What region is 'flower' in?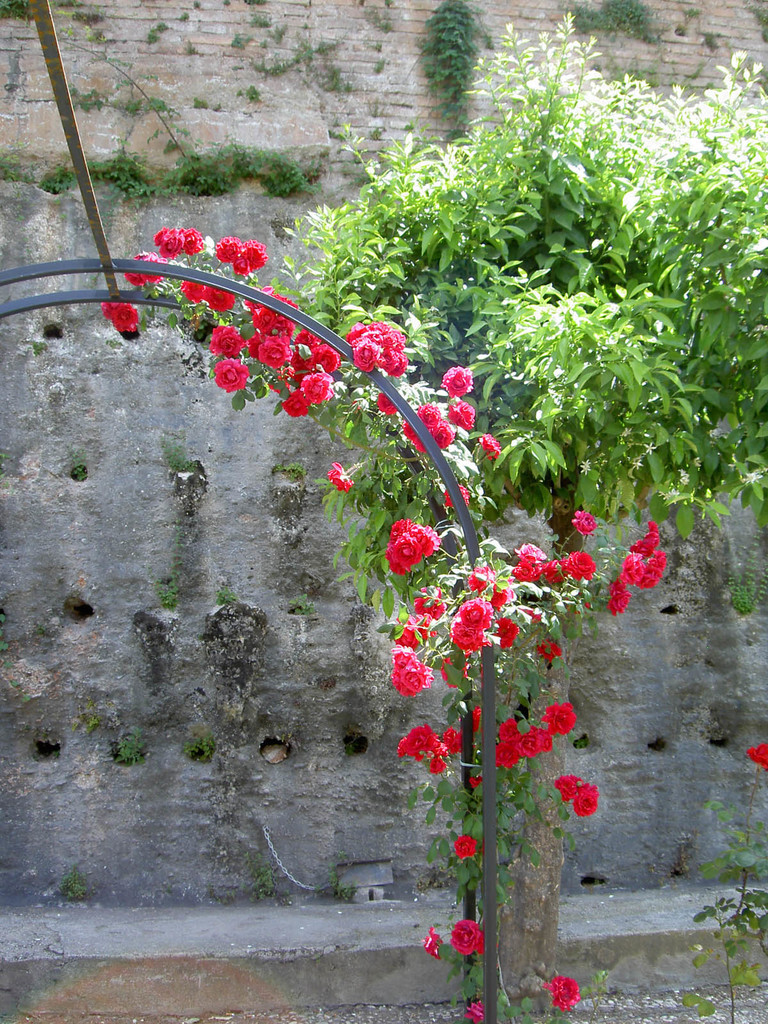
{"left": 541, "top": 975, "right": 582, "bottom": 1016}.
